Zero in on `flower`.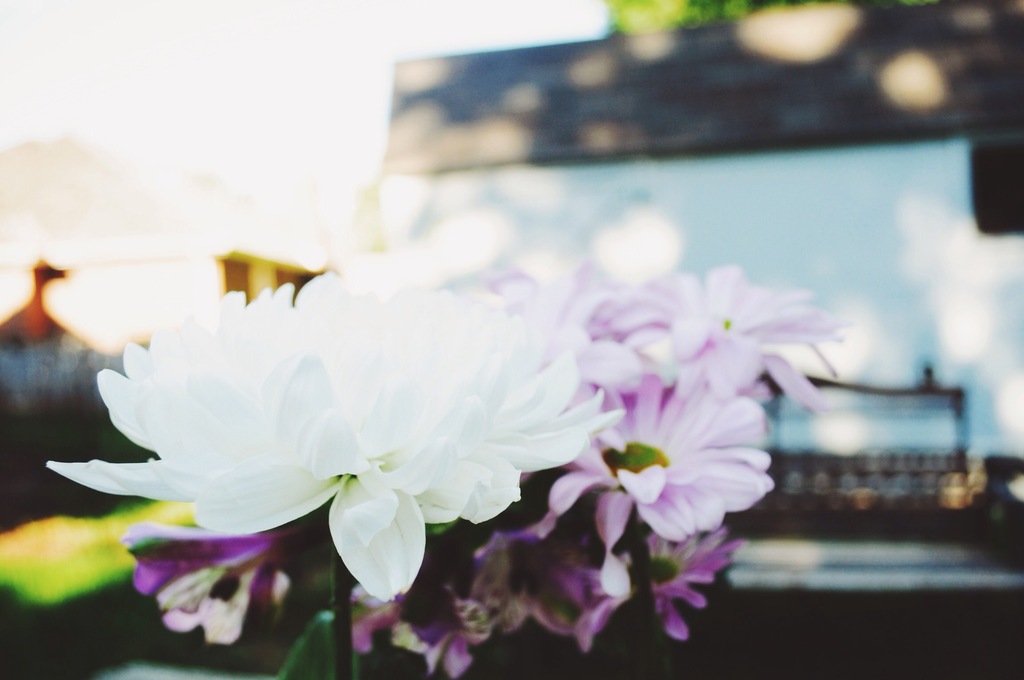
Zeroed in: 594 261 855 422.
